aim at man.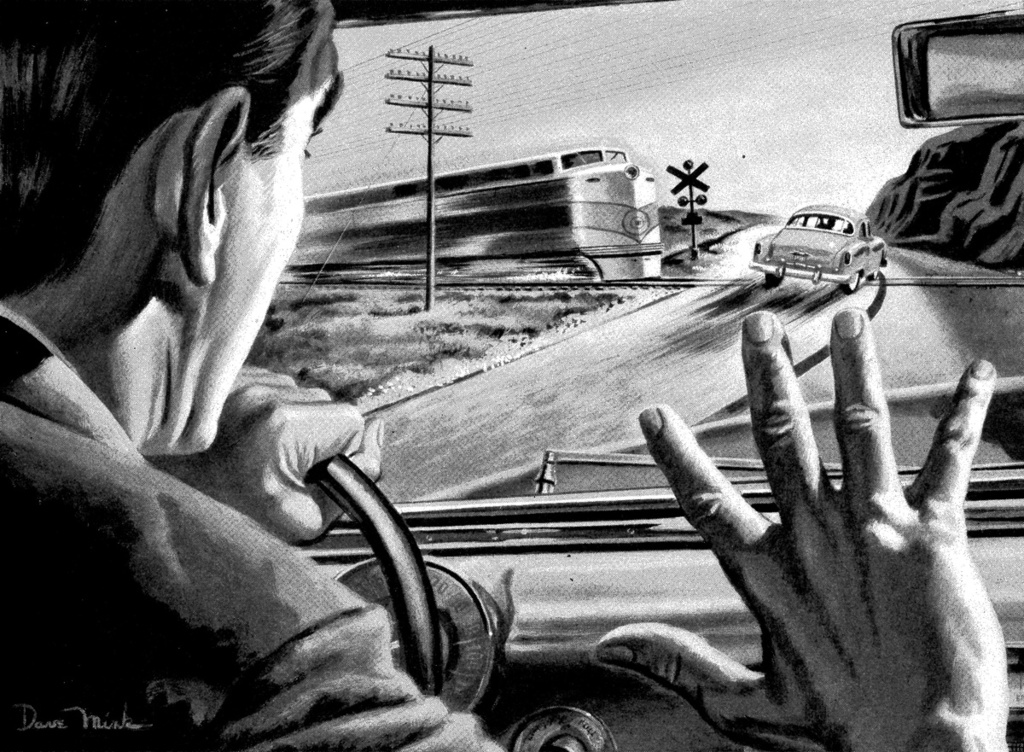
Aimed at left=0, top=0, right=1008, bottom=751.
